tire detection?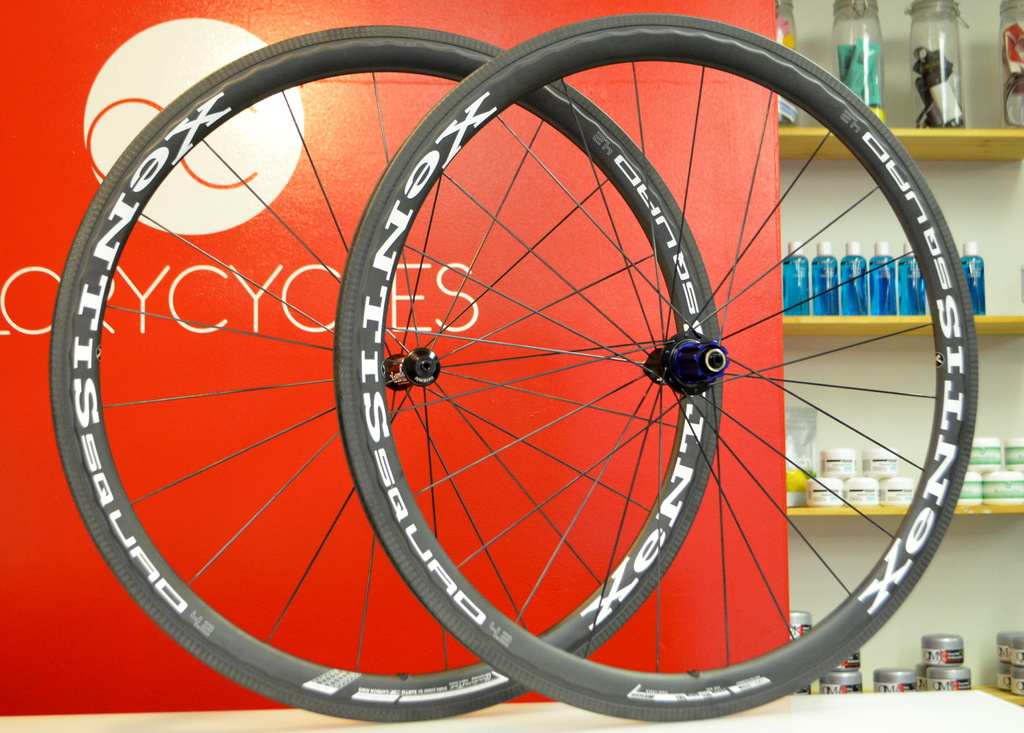
x1=48 y1=25 x2=725 y2=723
